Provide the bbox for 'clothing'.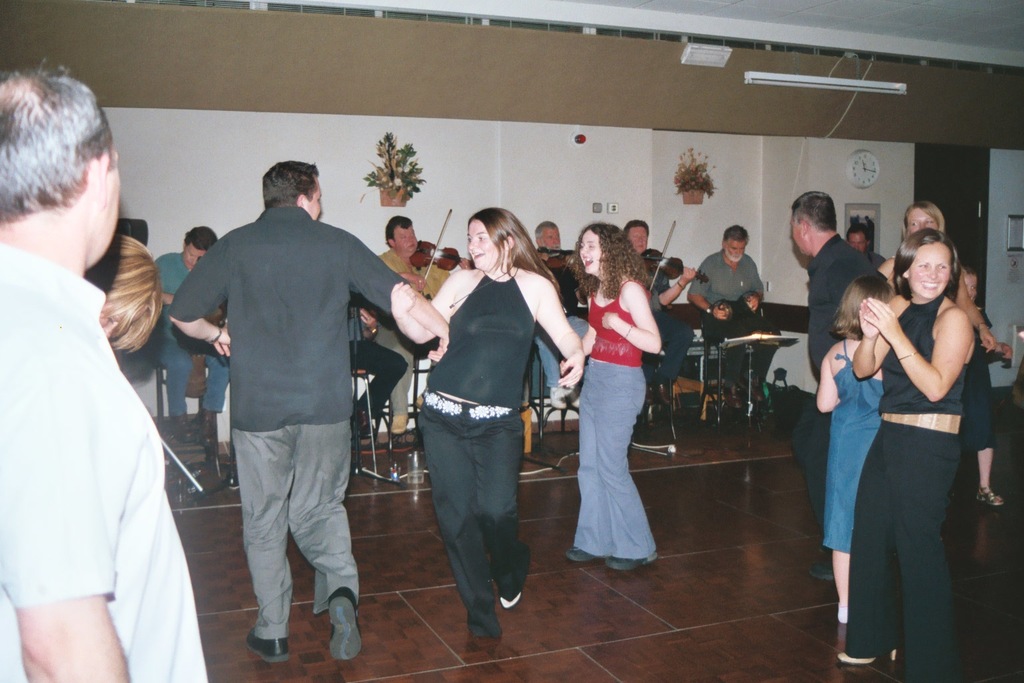
{"x1": 940, "y1": 261, "x2": 959, "y2": 306}.
